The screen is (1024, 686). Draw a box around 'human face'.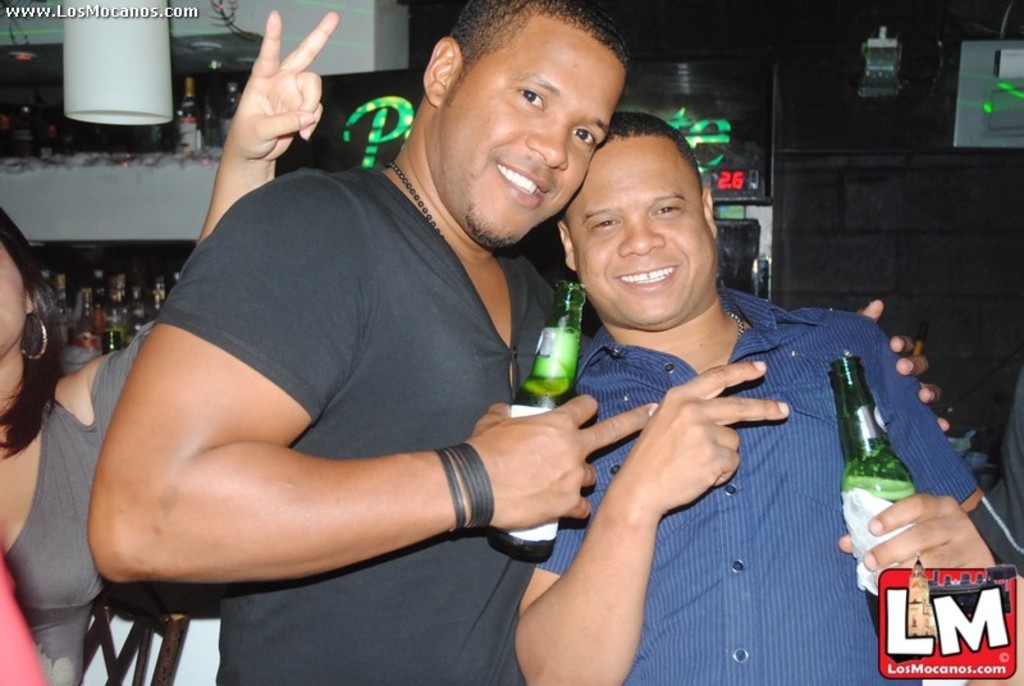
box(0, 241, 27, 360).
